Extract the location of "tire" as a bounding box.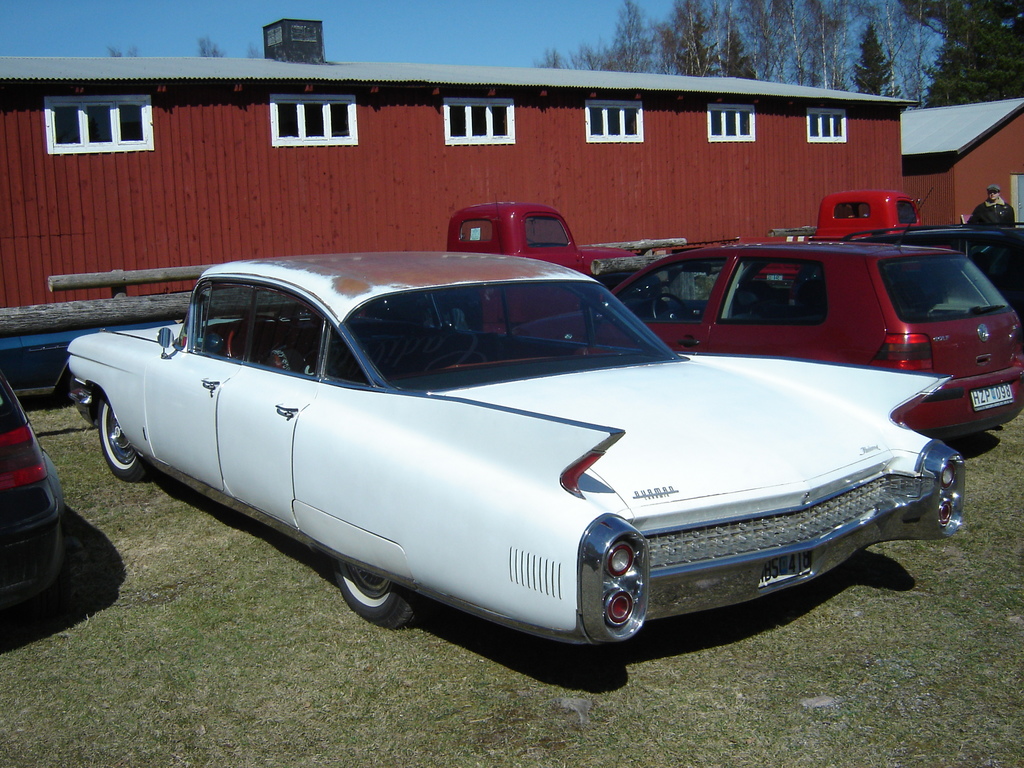
bbox=[327, 563, 418, 634].
